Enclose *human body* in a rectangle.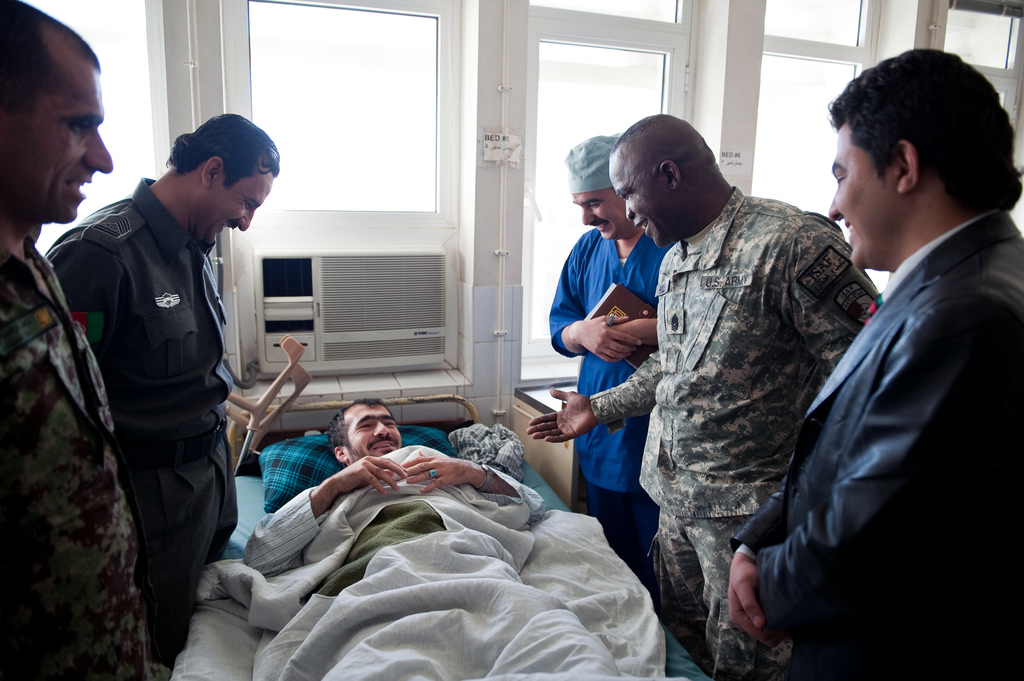
{"left": 721, "top": 202, "right": 1023, "bottom": 680}.
